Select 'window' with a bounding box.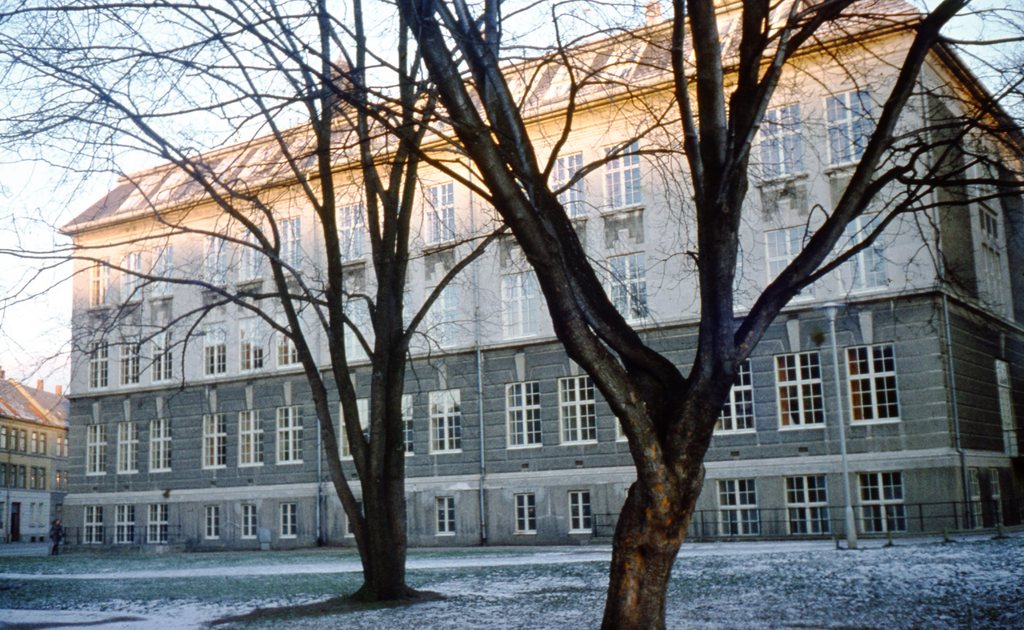
pyautogui.locateOnScreen(236, 318, 270, 372).
